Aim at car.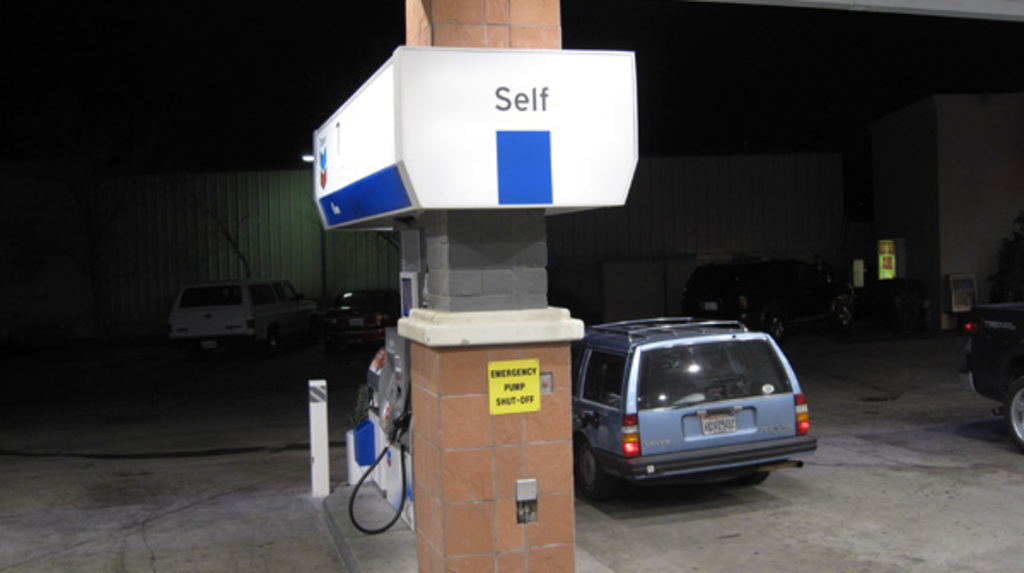
Aimed at [323, 281, 399, 351].
